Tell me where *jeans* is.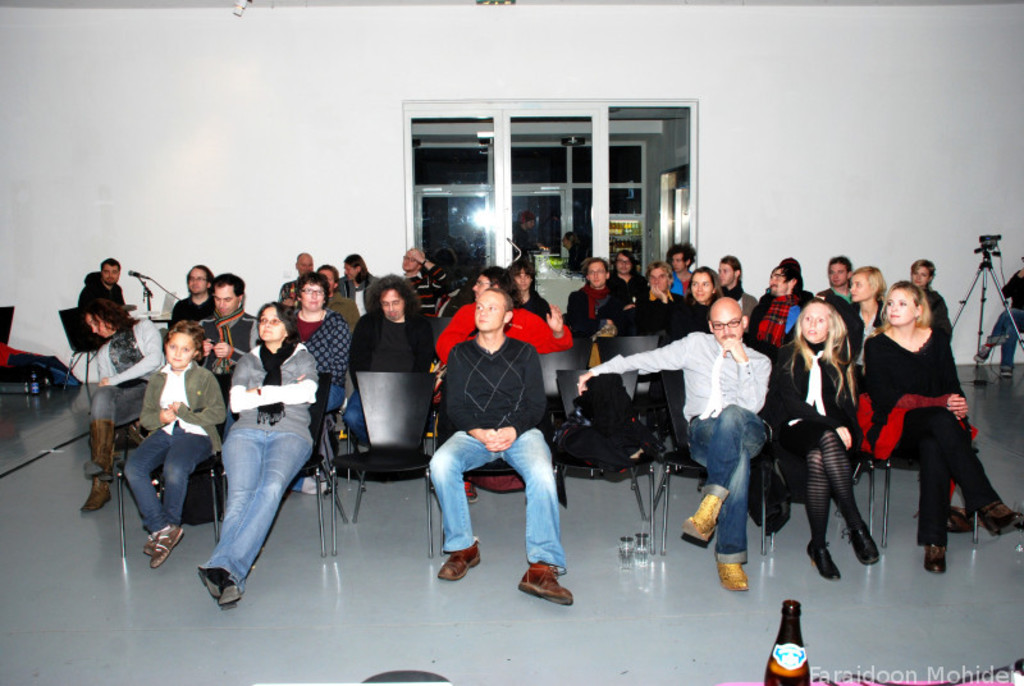
*jeans* is at <bbox>430, 433, 561, 571</bbox>.
